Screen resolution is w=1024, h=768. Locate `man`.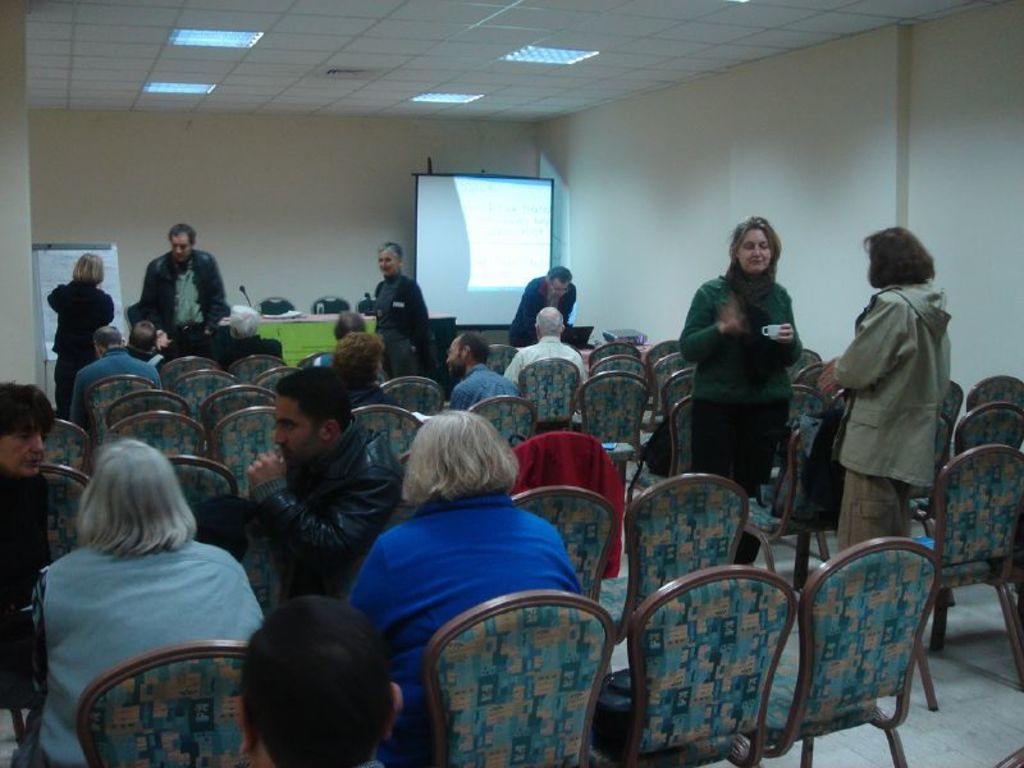
[x1=115, y1=319, x2=175, y2=378].
